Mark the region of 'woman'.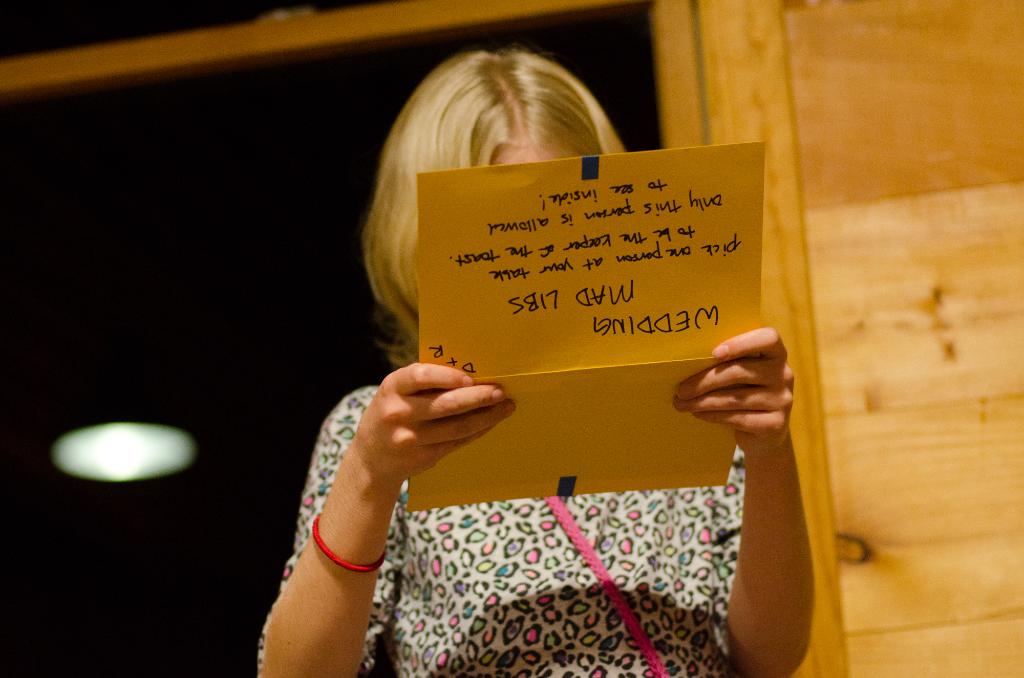
Region: [259, 56, 812, 650].
